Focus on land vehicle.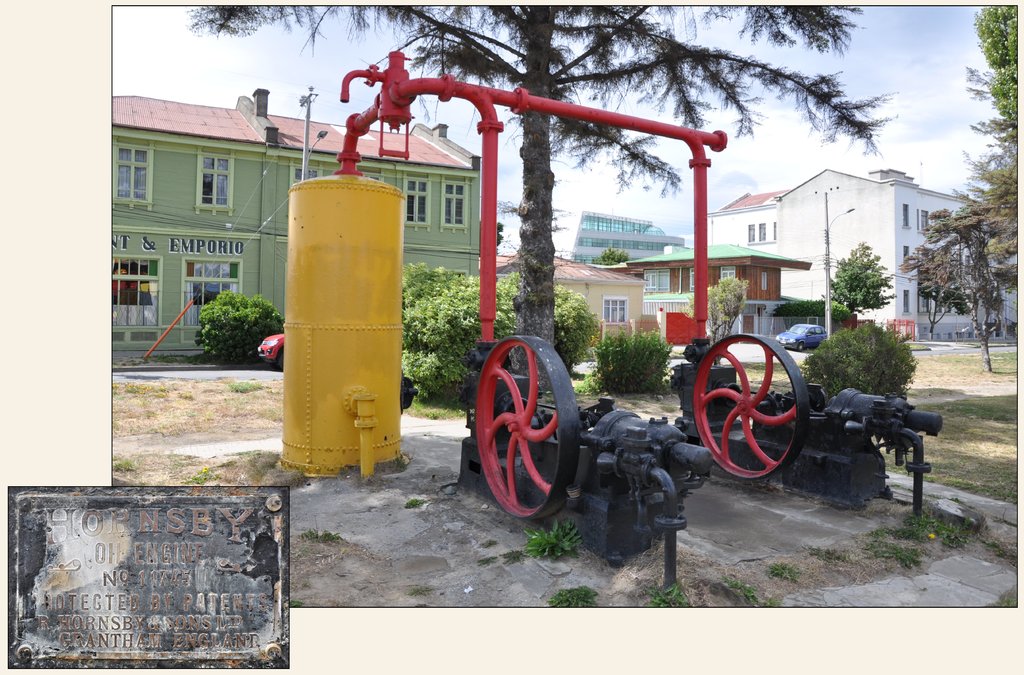
Focused at bbox=(254, 328, 286, 361).
